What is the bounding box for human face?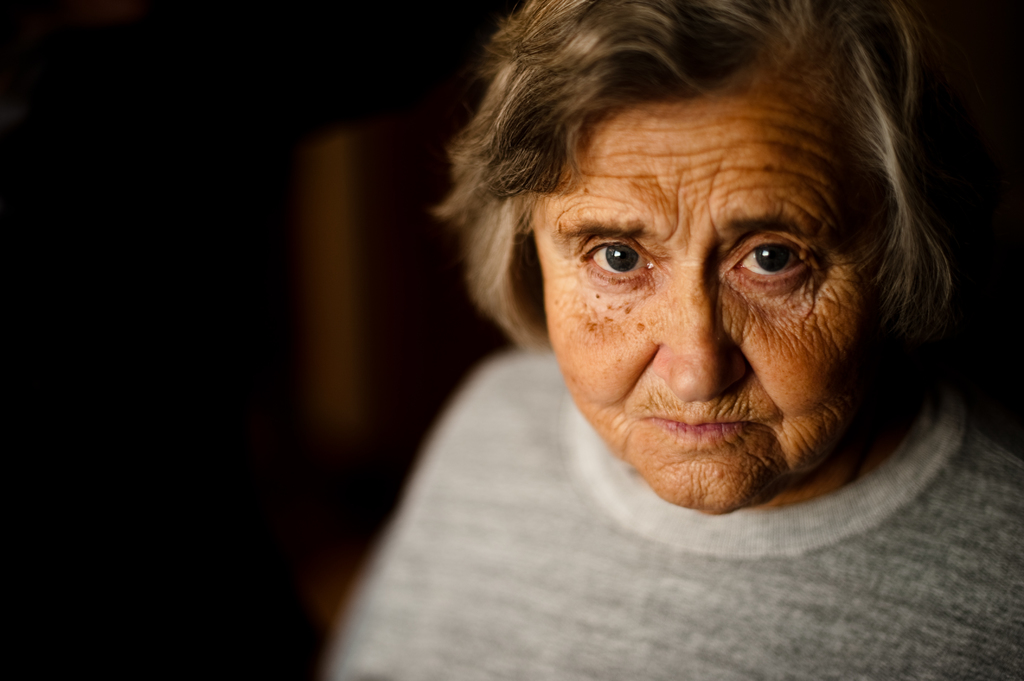
<bbox>525, 78, 873, 513</bbox>.
